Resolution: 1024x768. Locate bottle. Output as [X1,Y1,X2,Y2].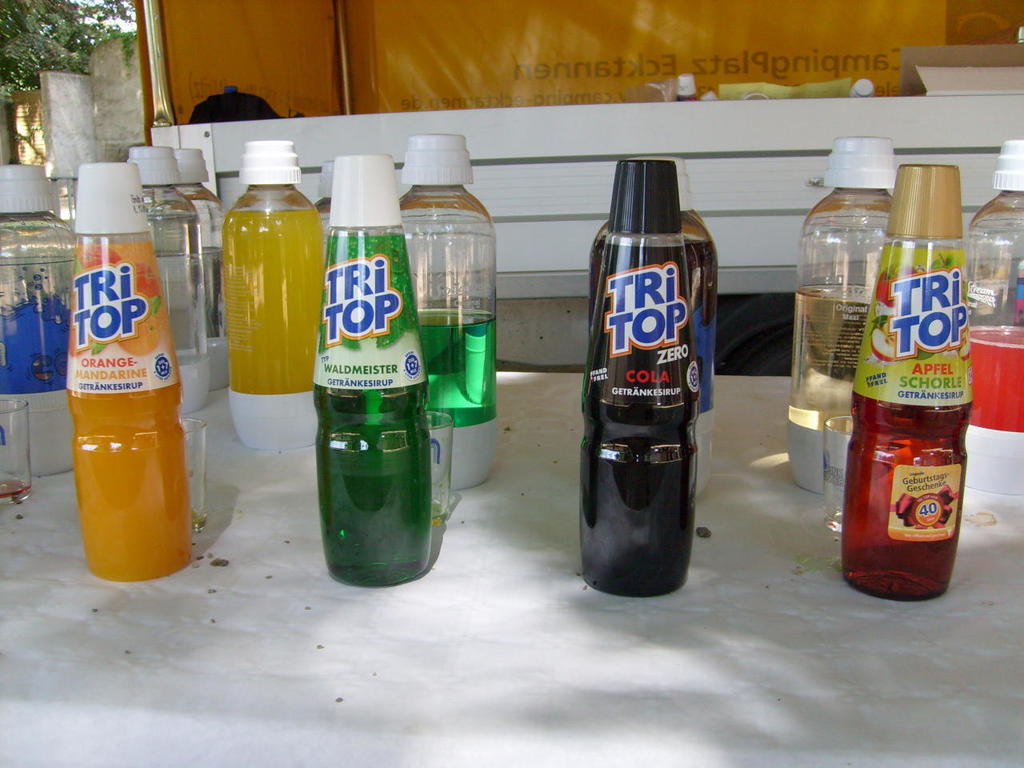
[126,144,210,413].
